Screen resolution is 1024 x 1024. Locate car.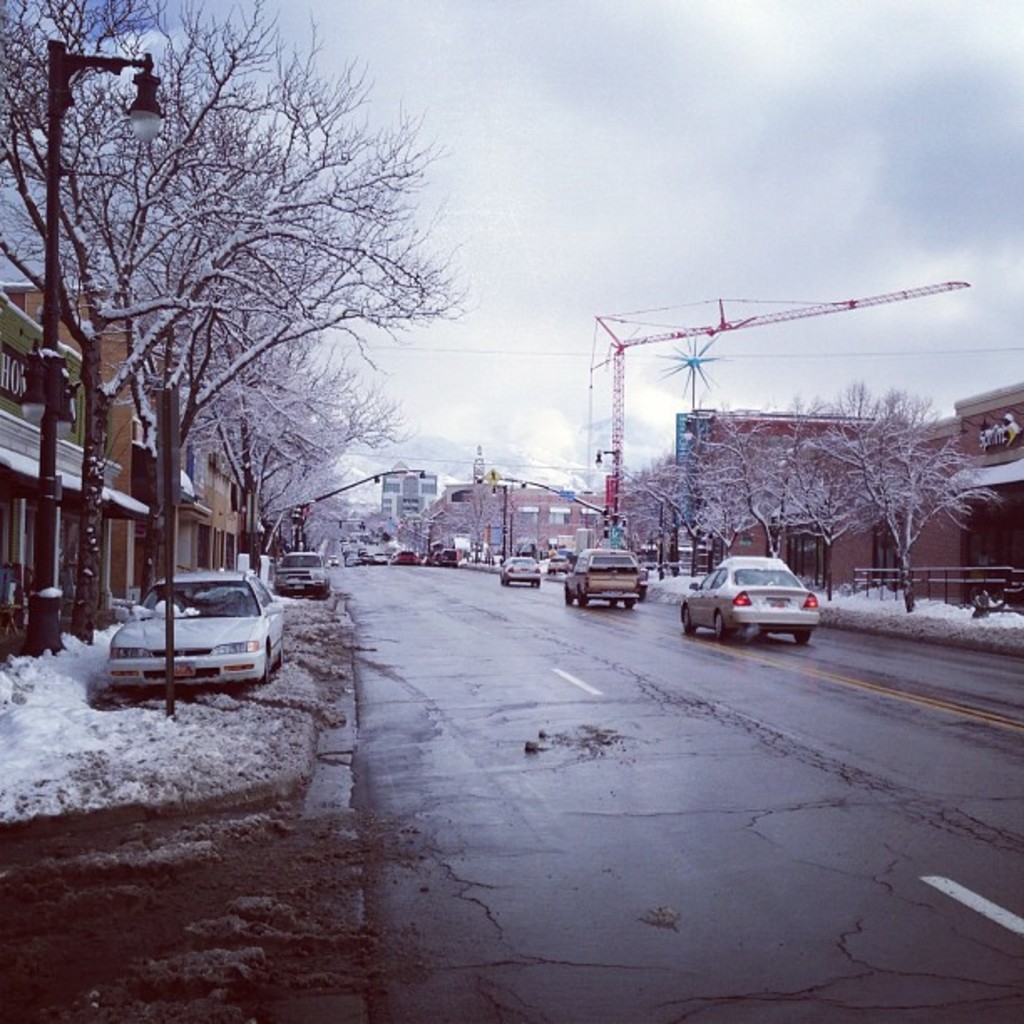
(388, 550, 423, 569).
